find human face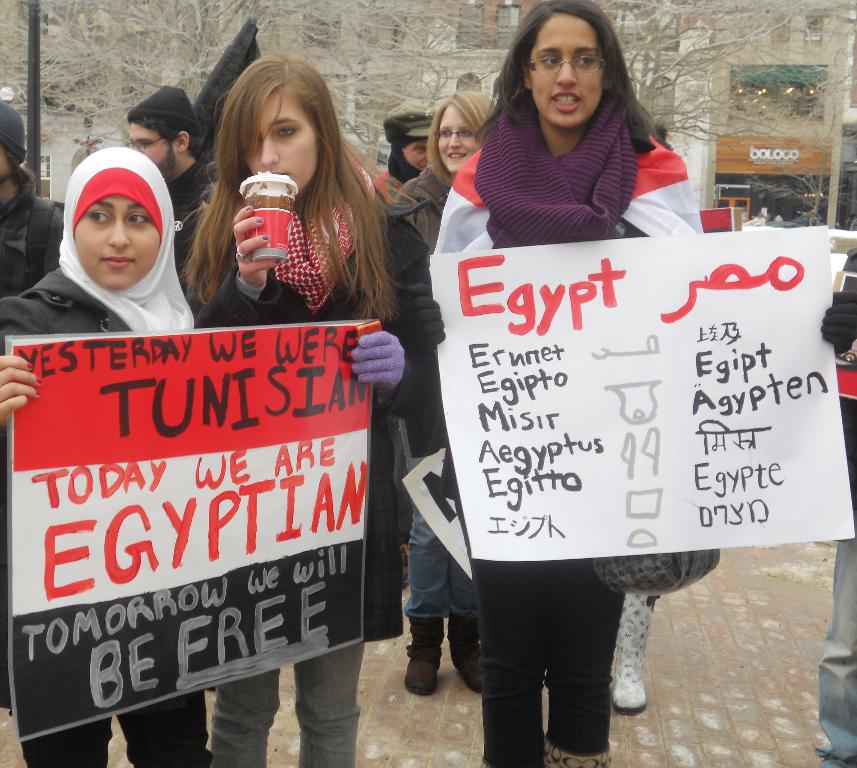
{"x1": 72, "y1": 193, "x2": 162, "y2": 292}
